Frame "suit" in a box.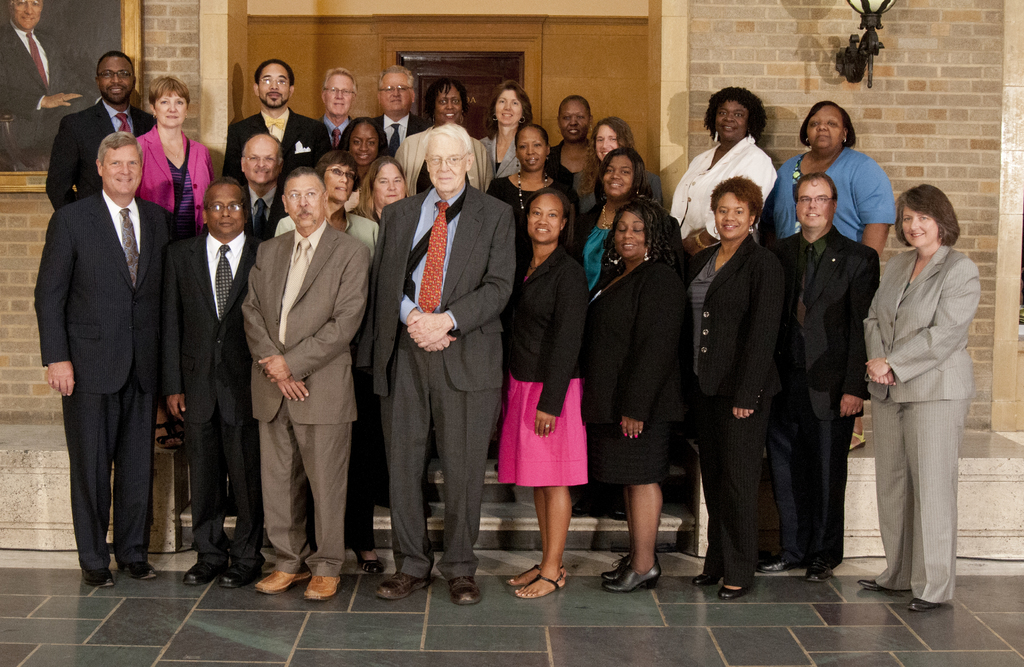
<box>500,240,589,421</box>.
